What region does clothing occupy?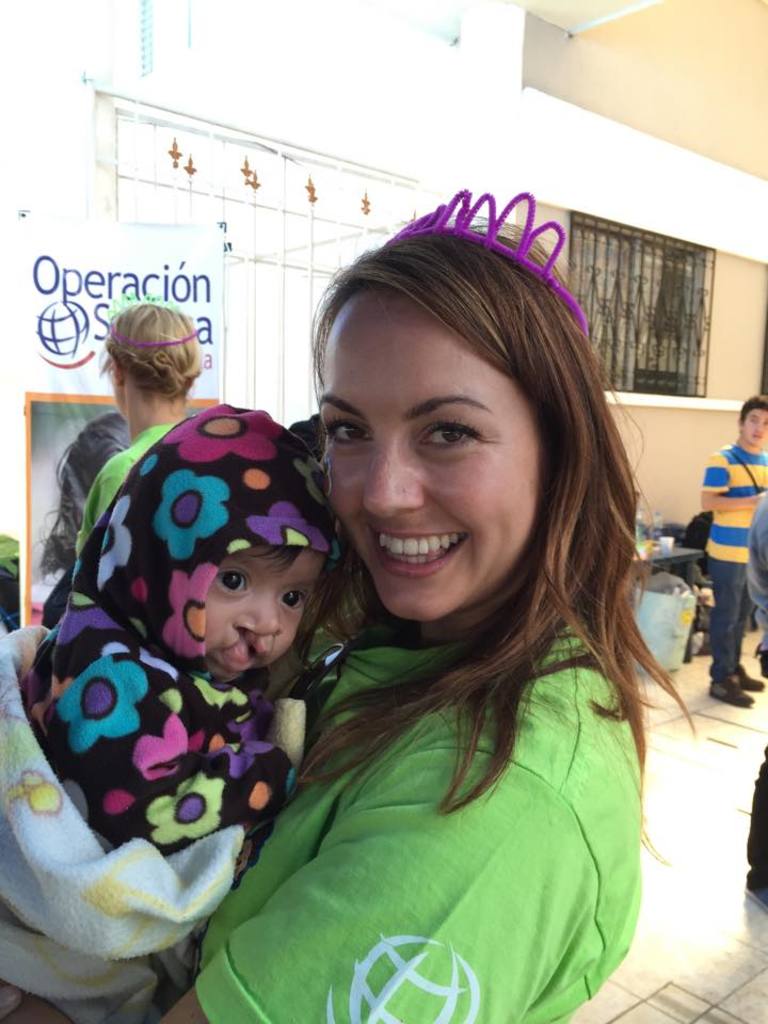
714/557/762/690.
